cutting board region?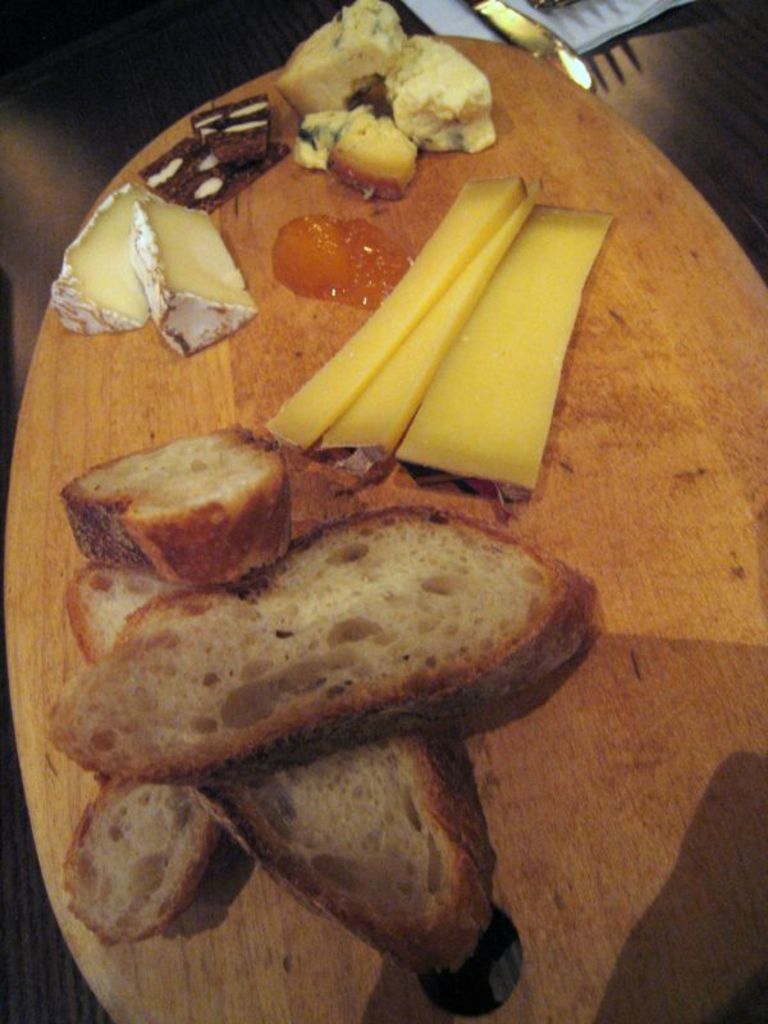
0,26,767,1023
